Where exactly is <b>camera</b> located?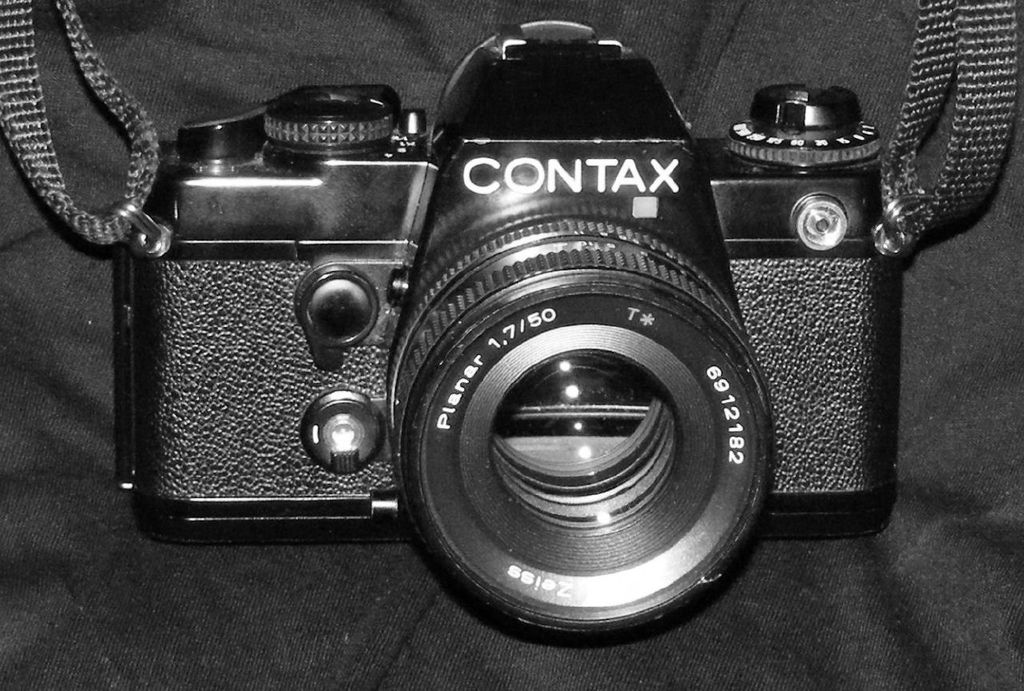
Its bounding box is 114 19 922 640.
